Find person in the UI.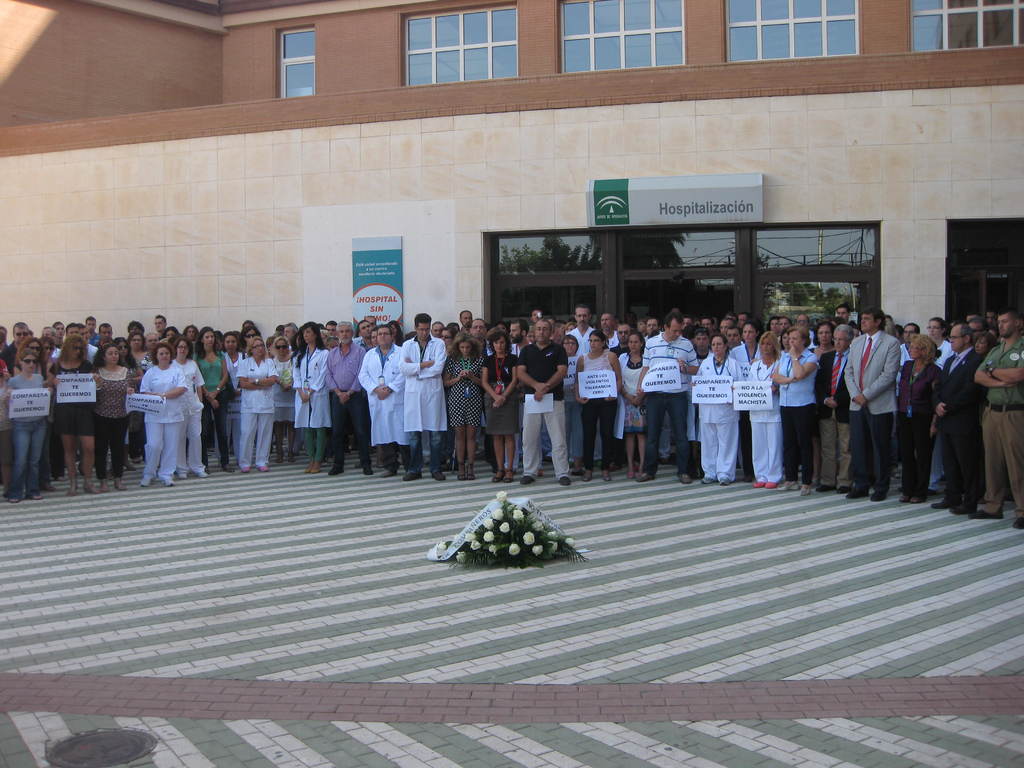
UI element at (left=384, top=319, right=408, bottom=348).
